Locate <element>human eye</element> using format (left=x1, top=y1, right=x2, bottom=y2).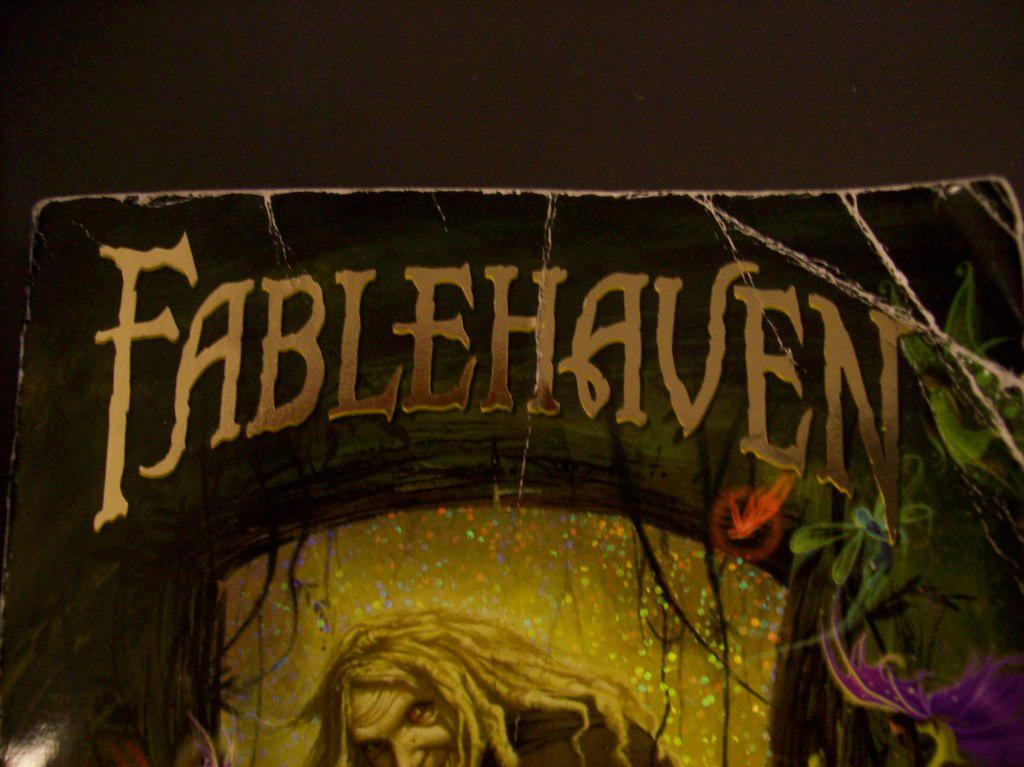
(left=407, top=700, right=438, bottom=723).
